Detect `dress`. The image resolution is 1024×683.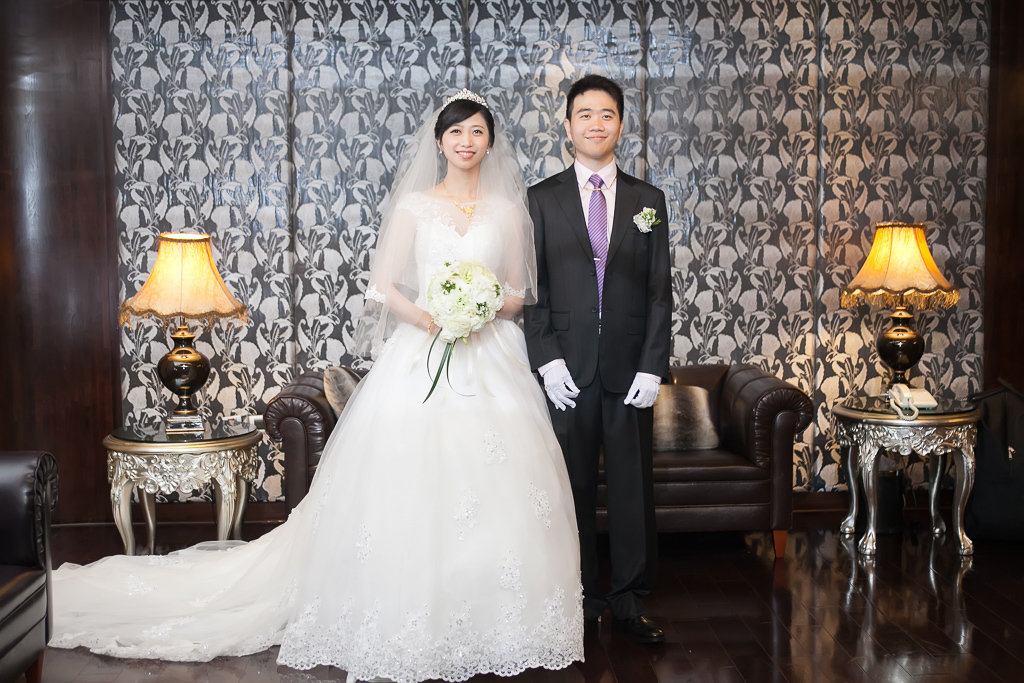
[49,103,581,682].
